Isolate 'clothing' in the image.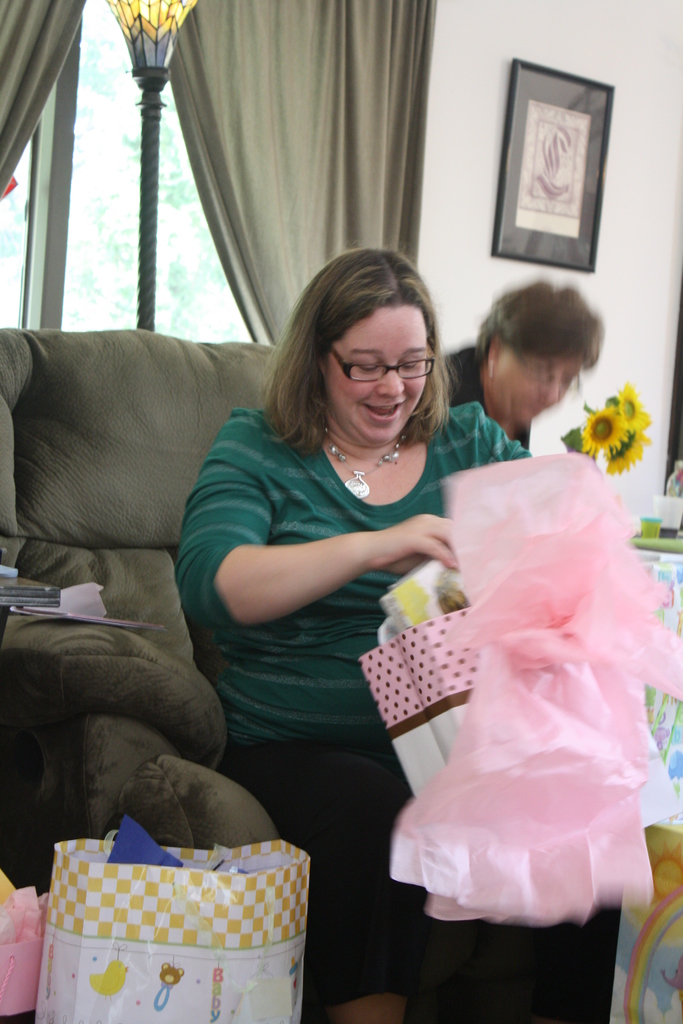
Isolated region: box=[447, 349, 543, 472].
